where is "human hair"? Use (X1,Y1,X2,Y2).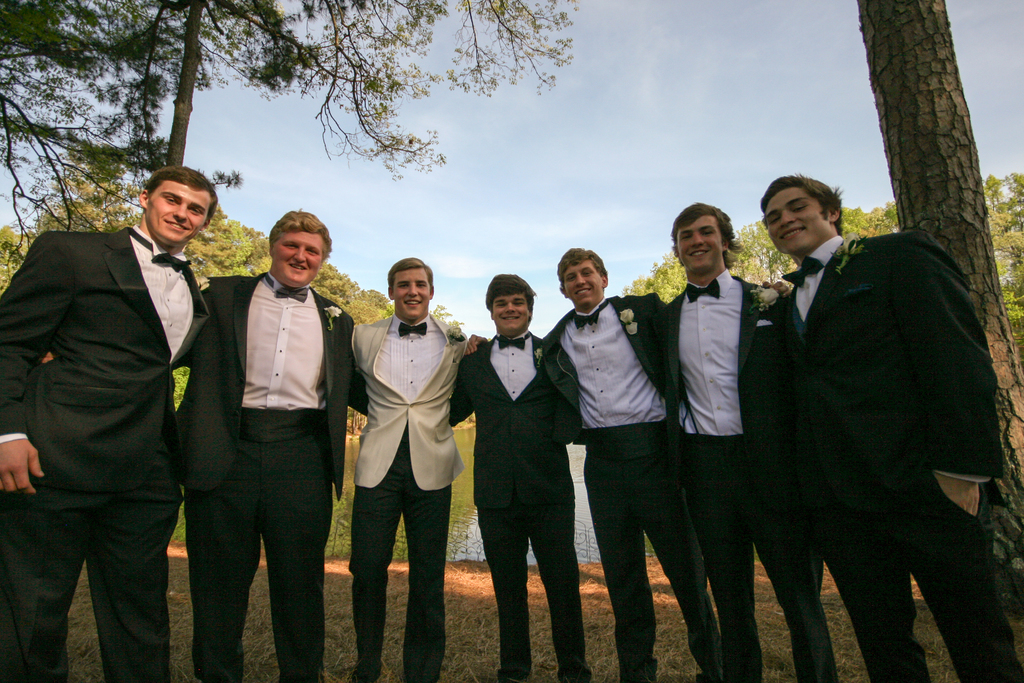
(670,201,744,276).
